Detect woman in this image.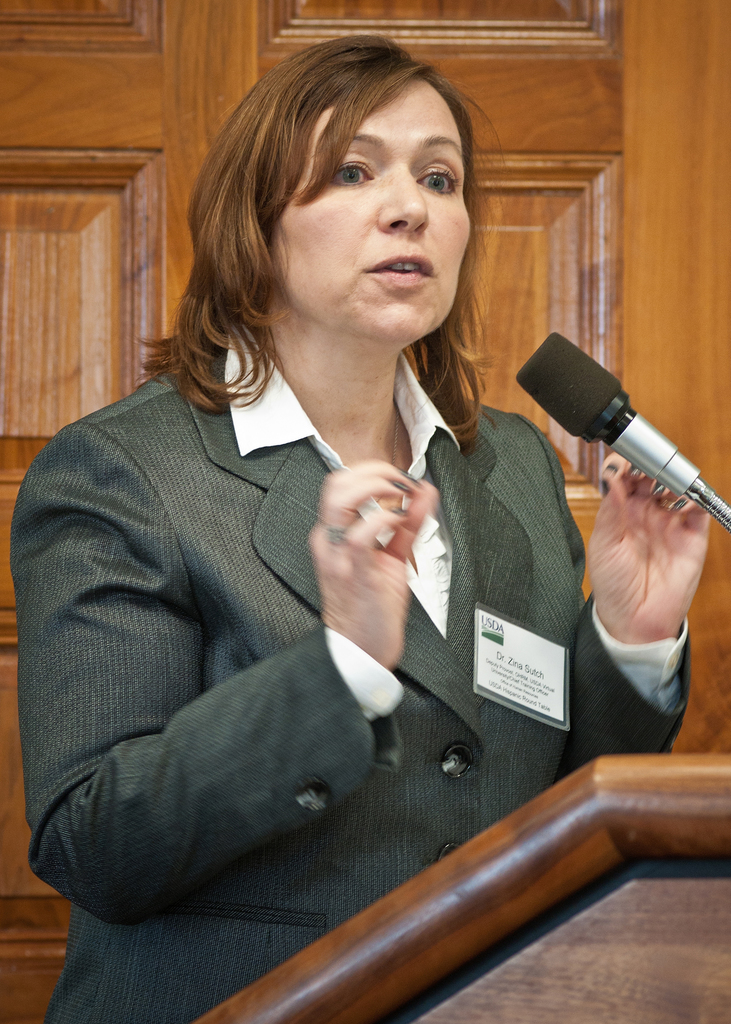
Detection: {"left": 33, "top": 59, "right": 596, "bottom": 1011}.
